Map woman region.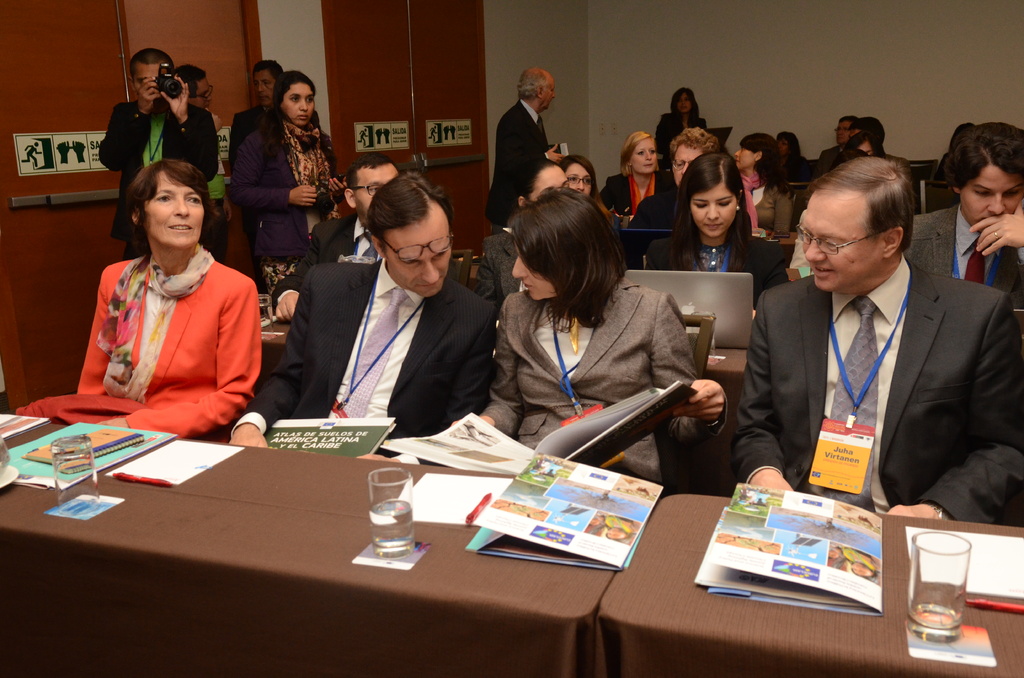
Mapped to bbox(830, 540, 844, 560).
